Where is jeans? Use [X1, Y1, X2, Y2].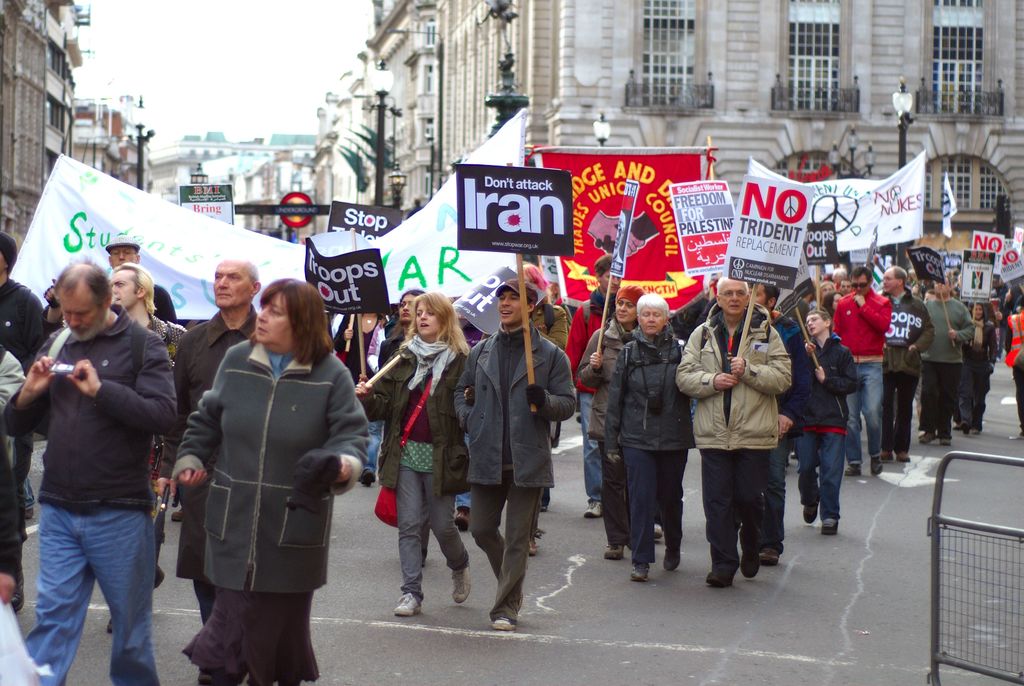
[701, 450, 769, 567].
